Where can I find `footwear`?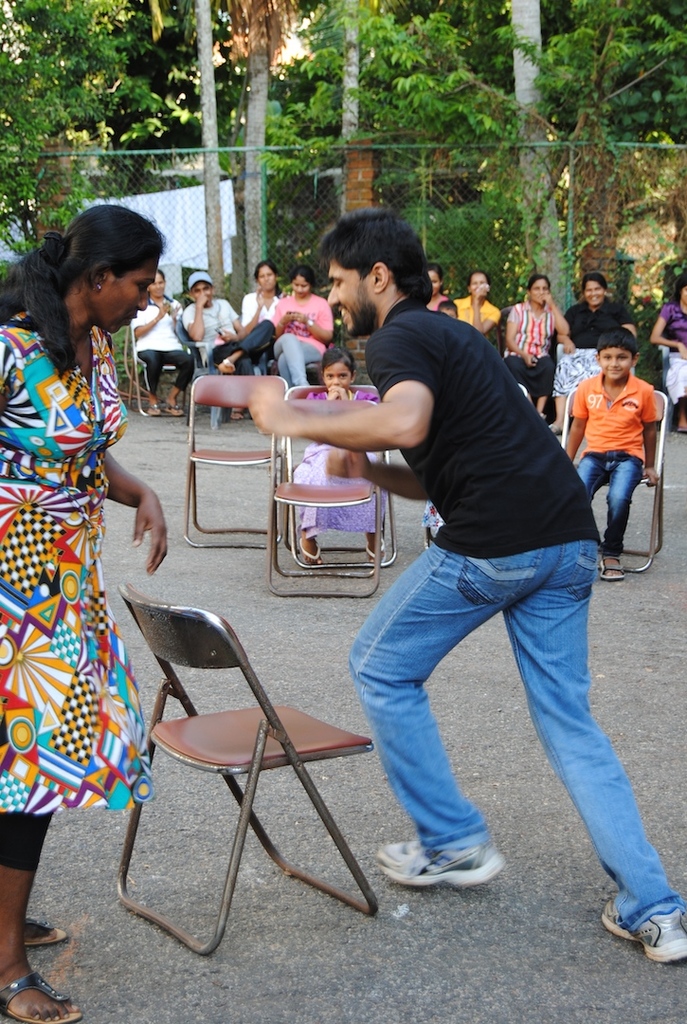
You can find it at l=27, t=915, r=68, b=946.
